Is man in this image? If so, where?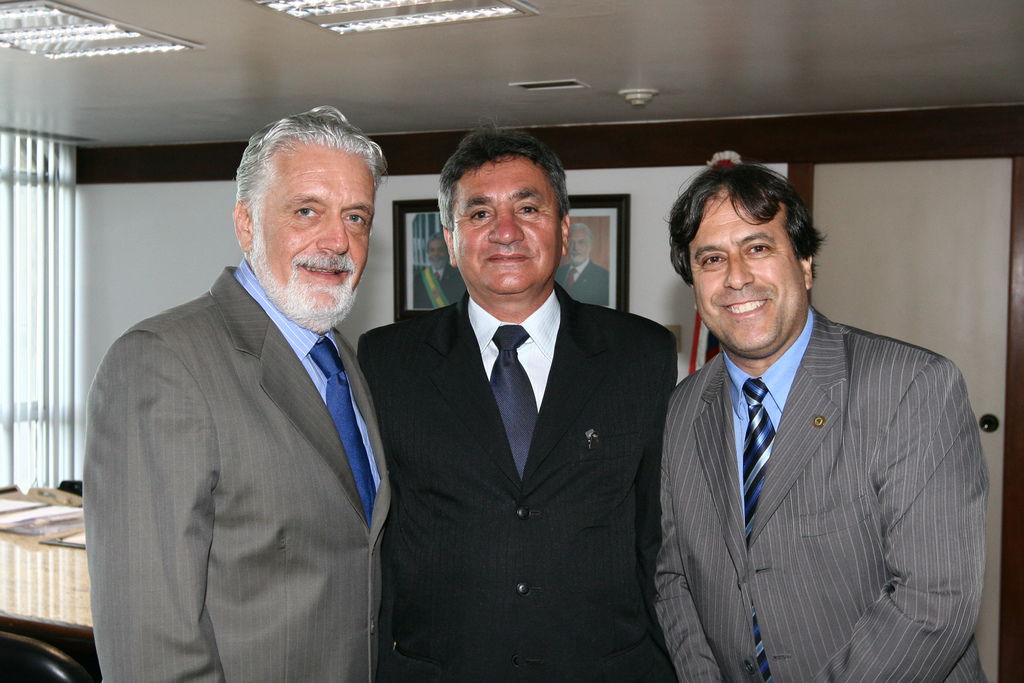
Yes, at pyautogui.locateOnScreen(543, 223, 612, 311).
